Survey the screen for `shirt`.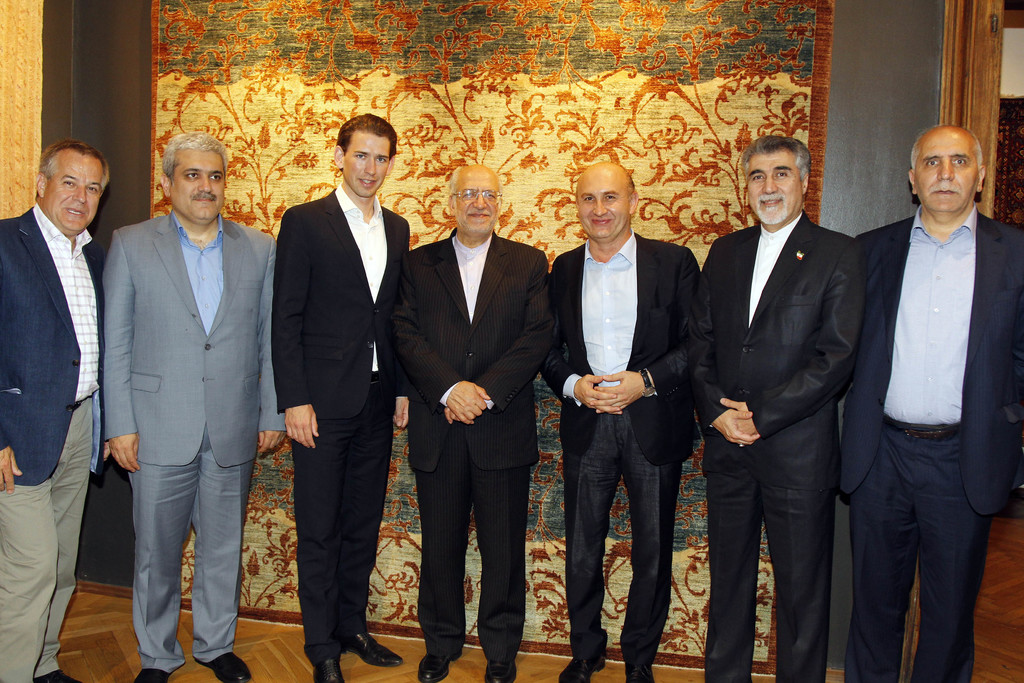
Survey found: <bbox>580, 231, 639, 386</bbox>.
